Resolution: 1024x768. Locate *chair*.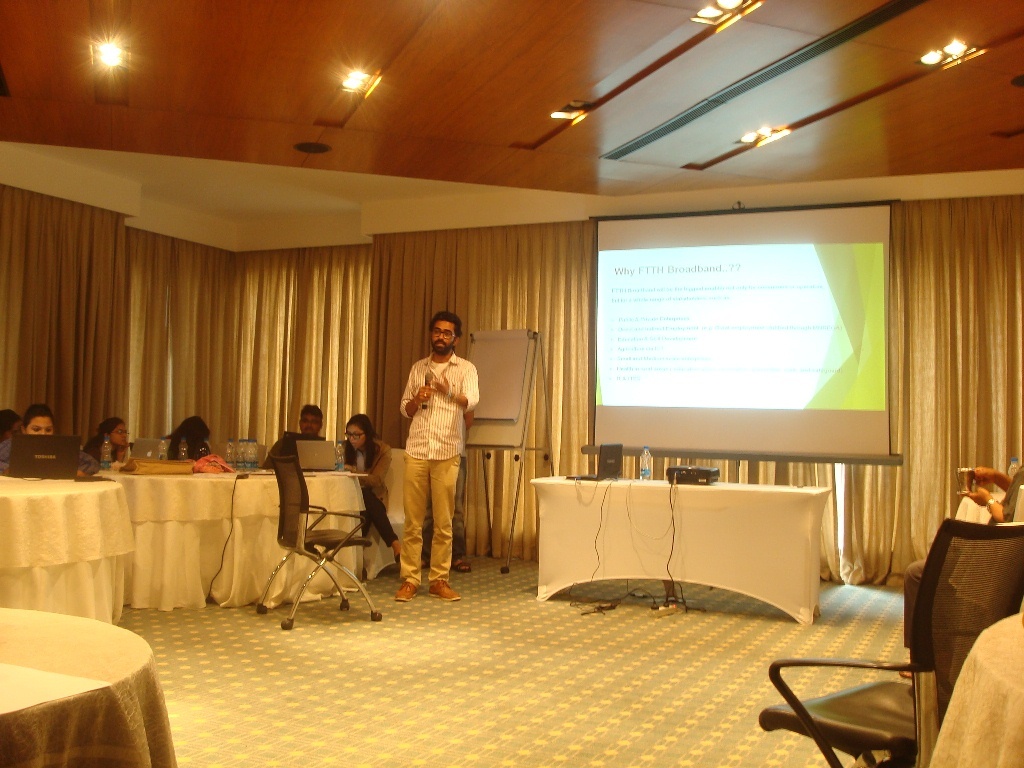
rect(356, 445, 413, 579).
